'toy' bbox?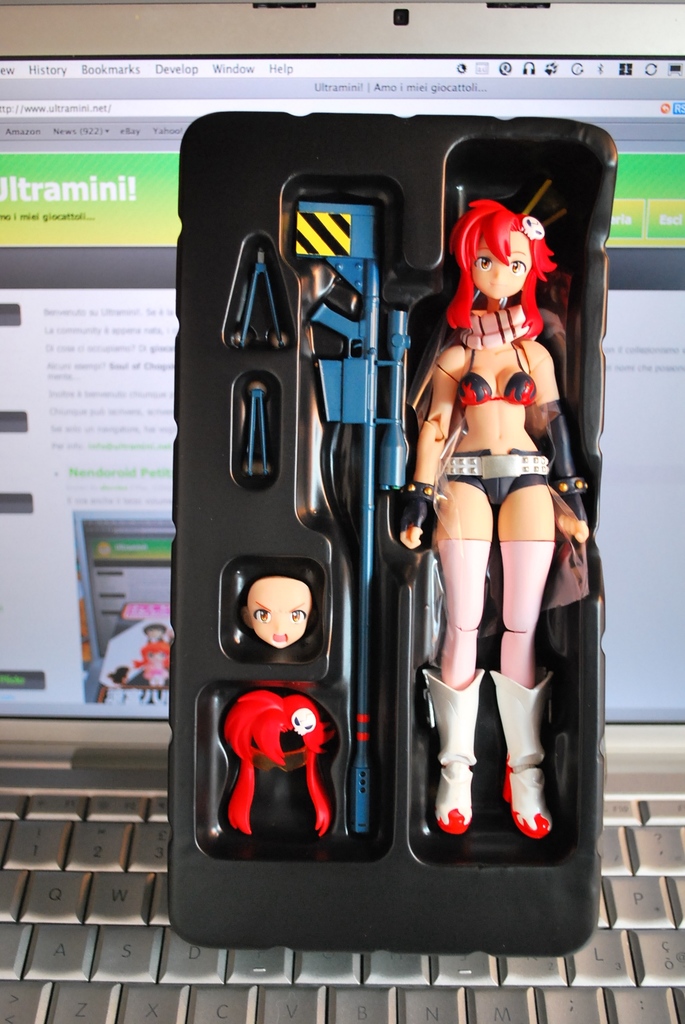
392, 180, 589, 836
